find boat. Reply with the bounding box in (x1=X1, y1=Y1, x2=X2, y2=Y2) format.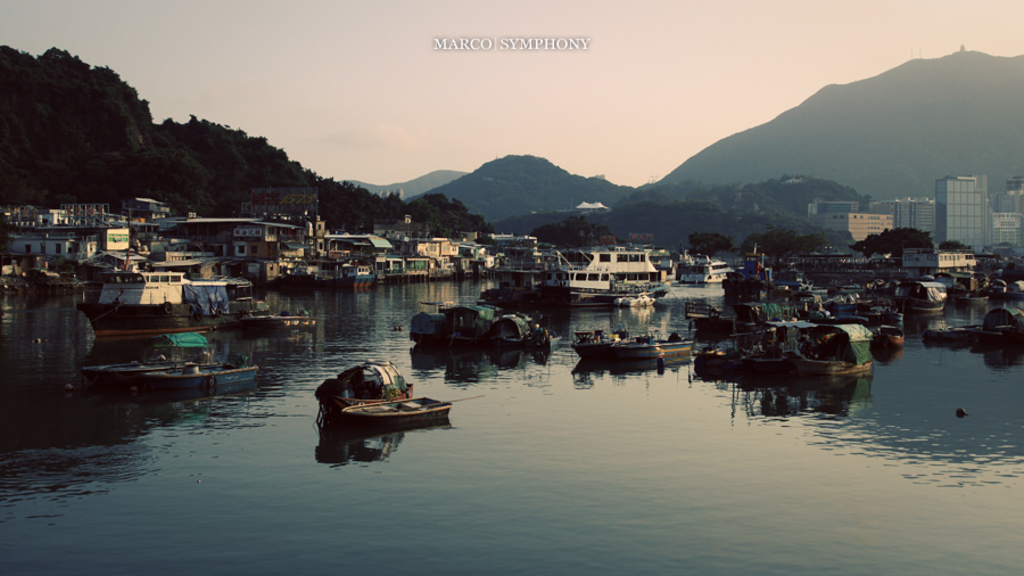
(x1=142, y1=360, x2=255, y2=400).
